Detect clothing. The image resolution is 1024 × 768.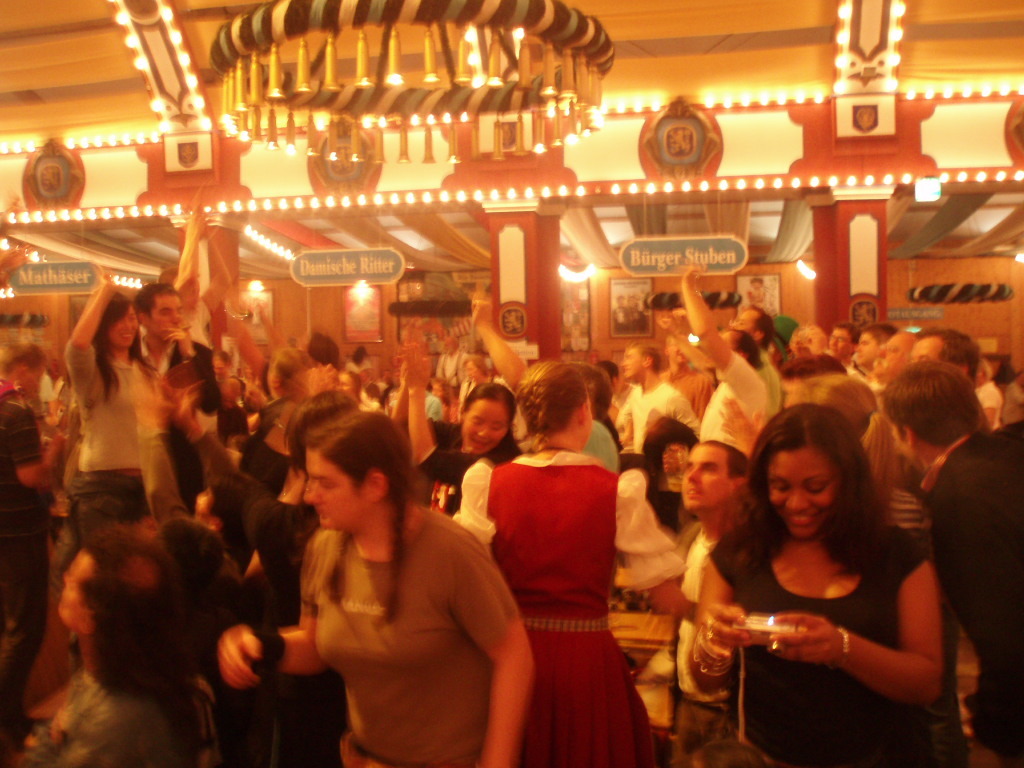
(x1=914, y1=418, x2=1023, y2=767).
